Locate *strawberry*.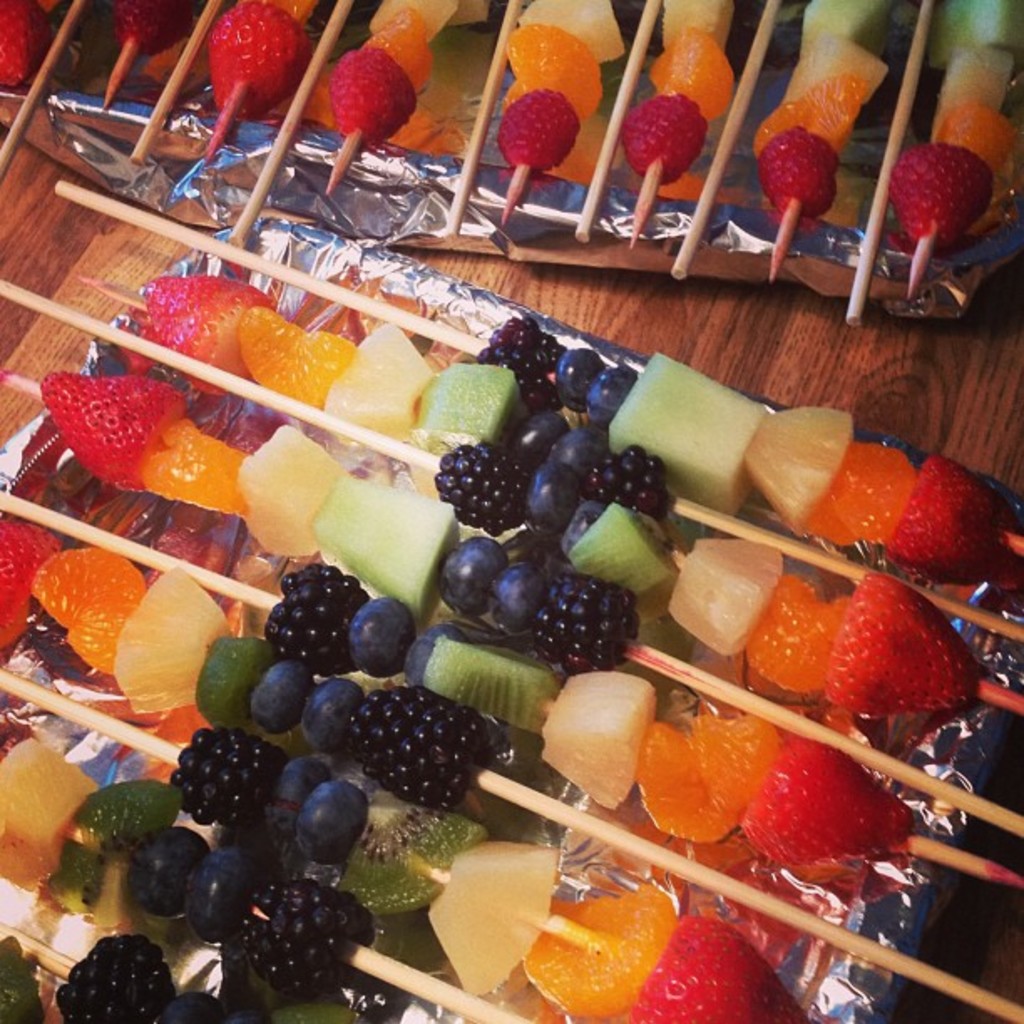
Bounding box: {"left": 110, "top": 0, "right": 197, "bottom": 57}.
